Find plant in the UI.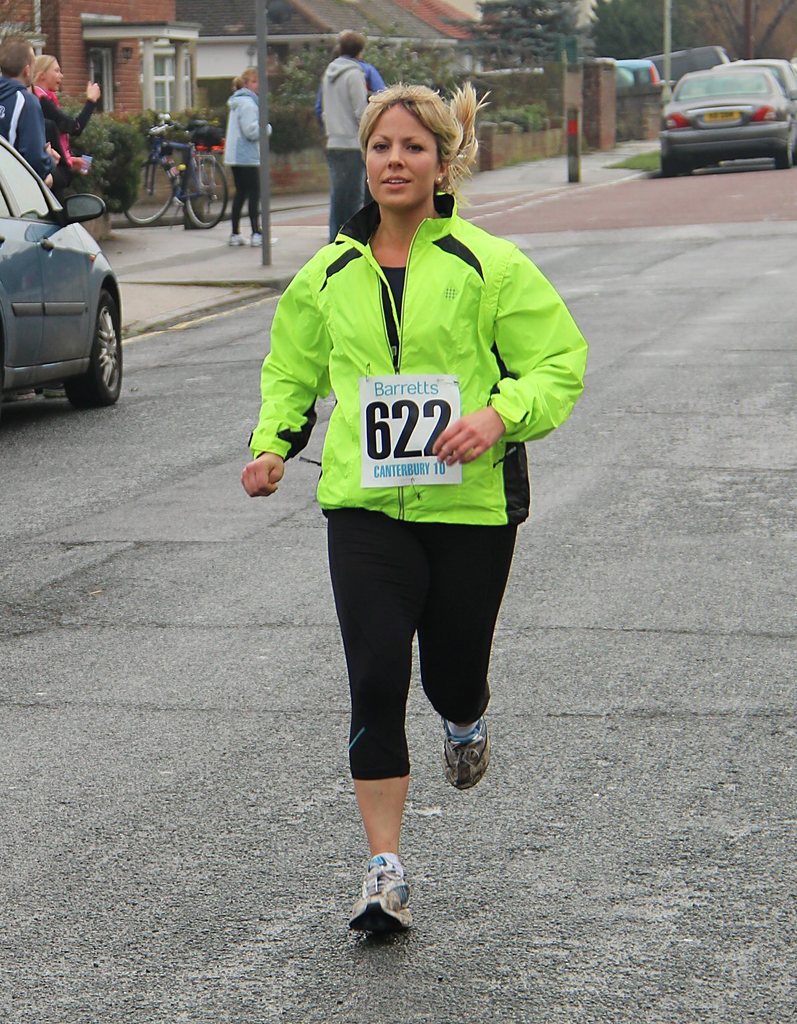
UI element at {"left": 729, "top": 0, "right": 796, "bottom": 71}.
